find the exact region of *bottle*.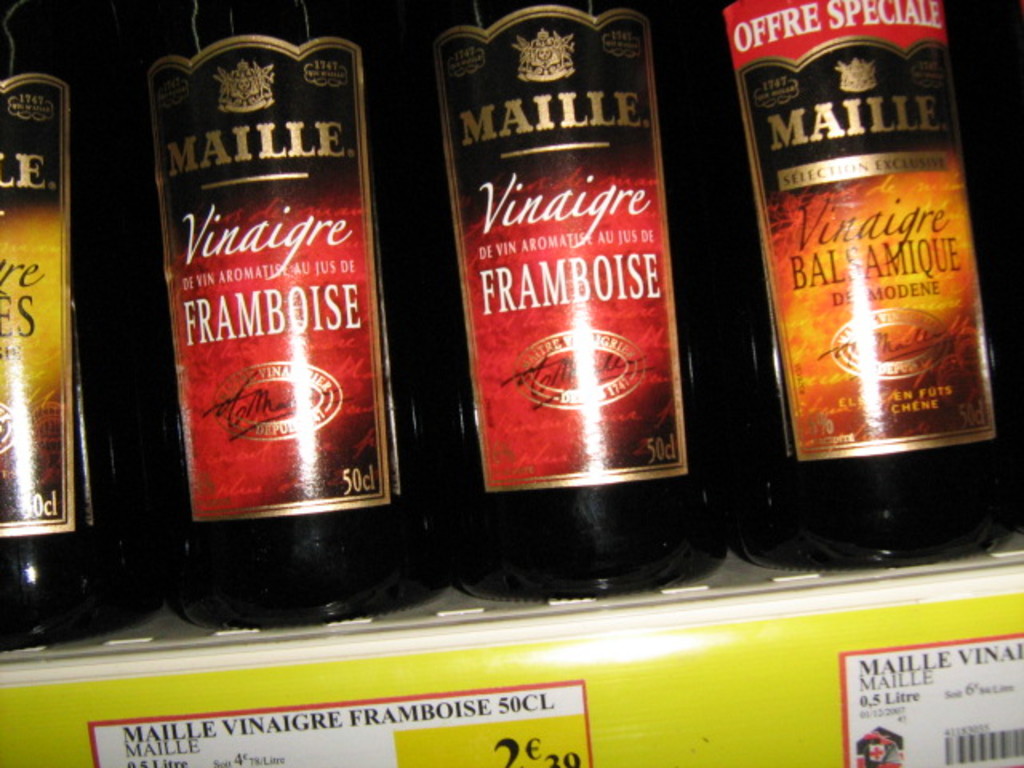
Exact region: [406,0,728,594].
